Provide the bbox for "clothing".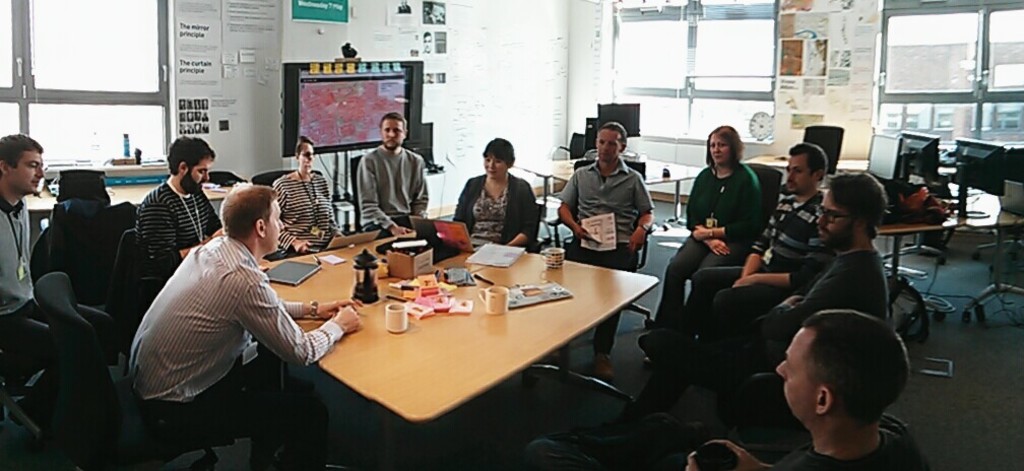
(796, 416, 917, 470).
